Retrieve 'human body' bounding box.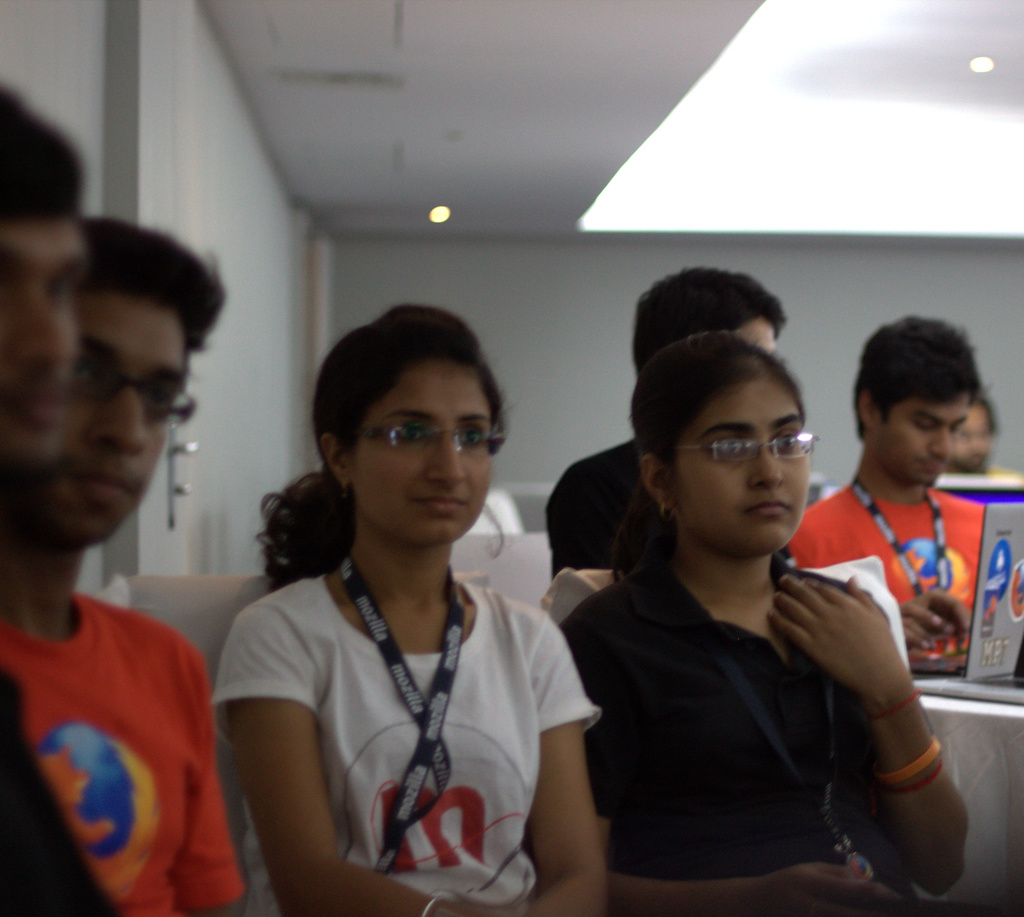
Bounding box: bbox=[532, 261, 778, 567].
